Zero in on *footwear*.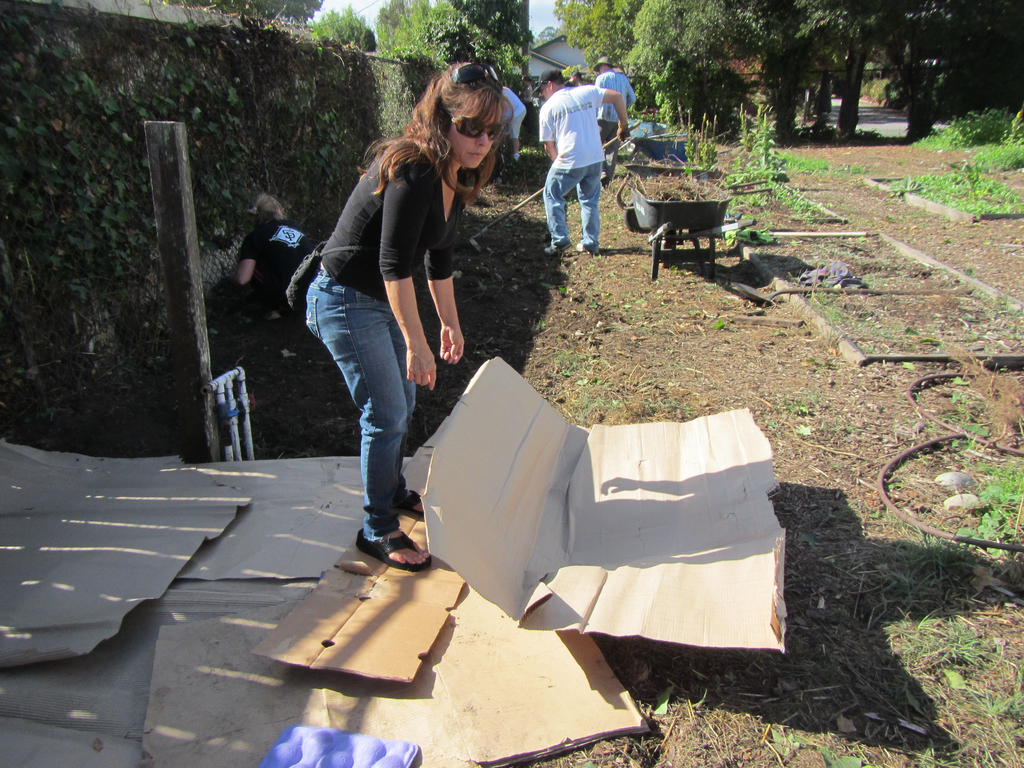
Zeroed in: [x1=396, y1=486, x2=426, y2=516].
